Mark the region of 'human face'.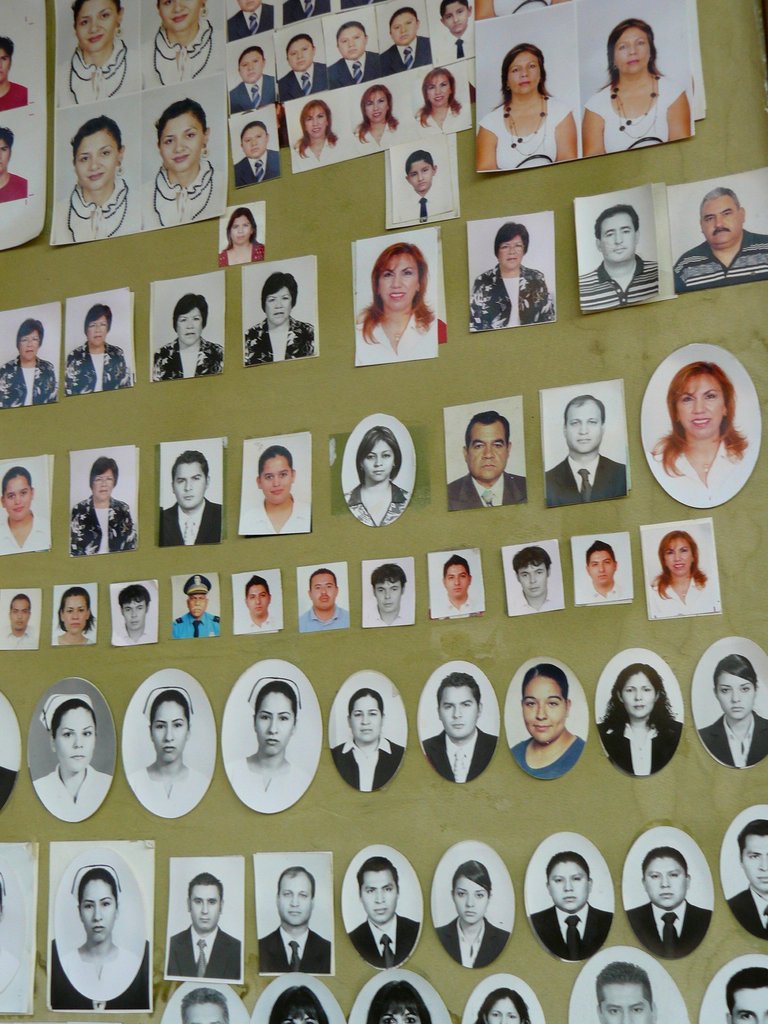
Region: left=663, top=543, right=694, bottom=578.
